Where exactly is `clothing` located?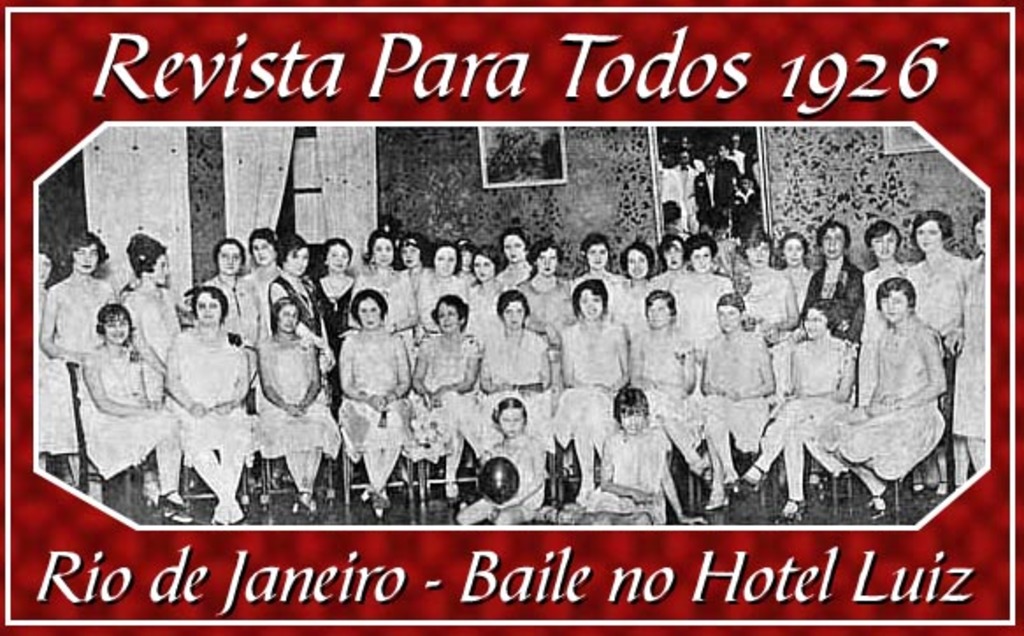
Its bounding box is box=[555, 309, 625, 444].
